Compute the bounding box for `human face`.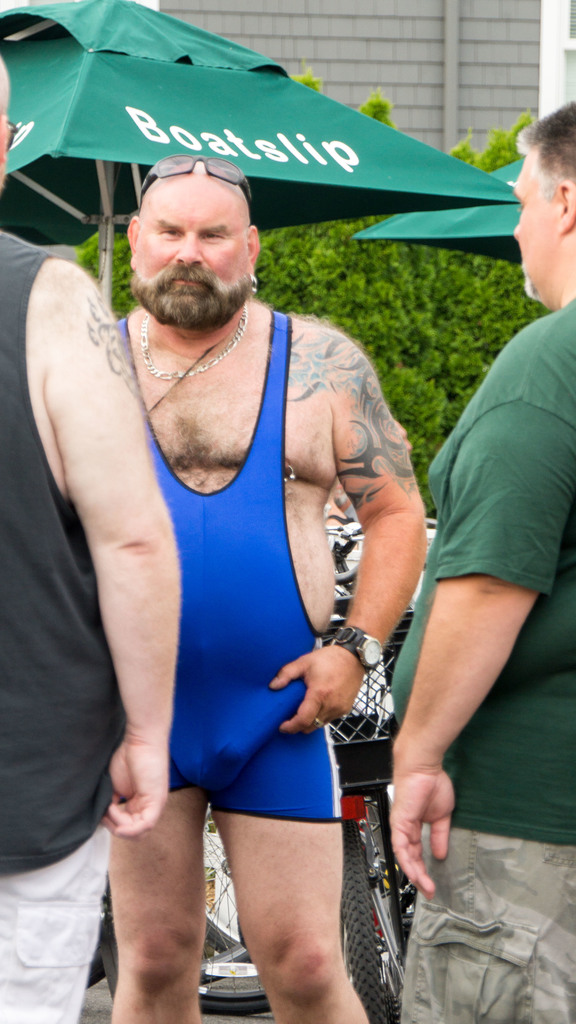
[left=127, top=176, right=255, bottom=330].
